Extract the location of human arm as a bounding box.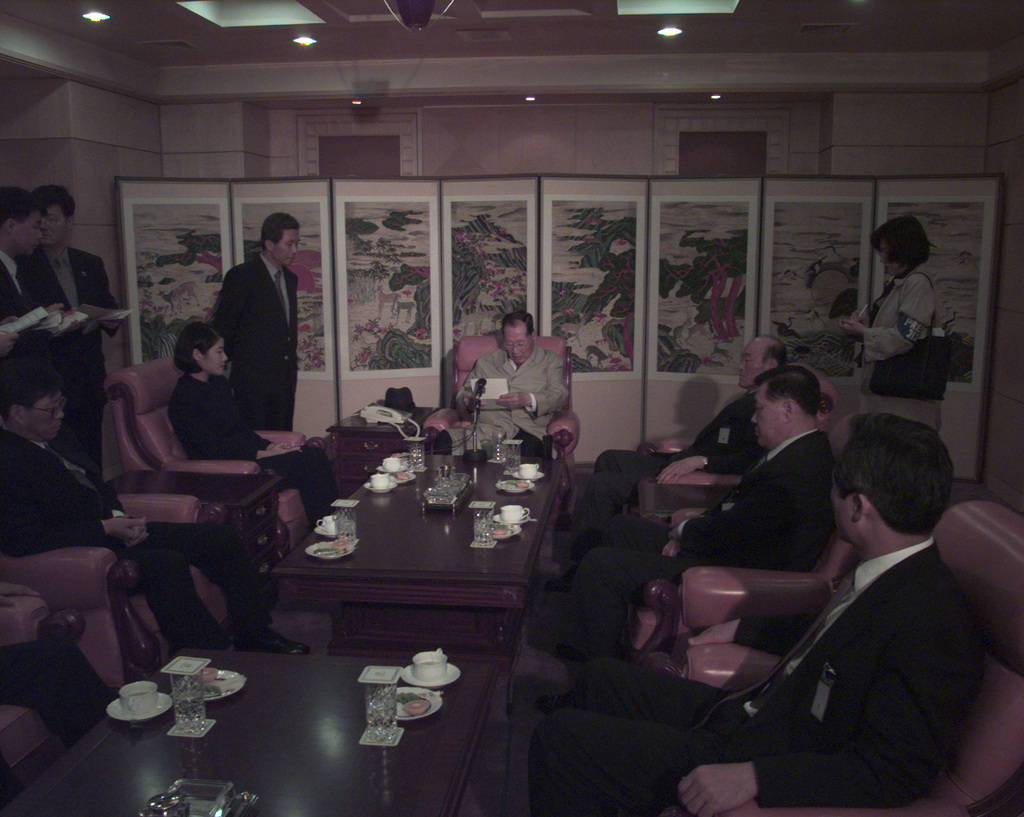
x1=669 y1=476 x2=821 y2=564.
